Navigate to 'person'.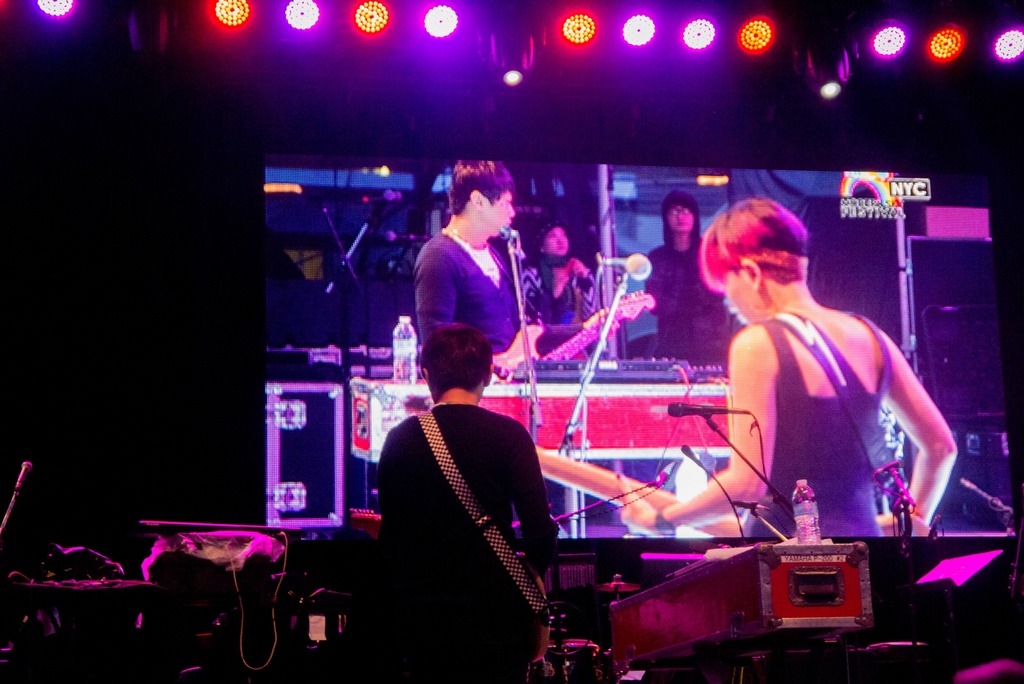
Navigation target: [413, 145, 530, 338].
